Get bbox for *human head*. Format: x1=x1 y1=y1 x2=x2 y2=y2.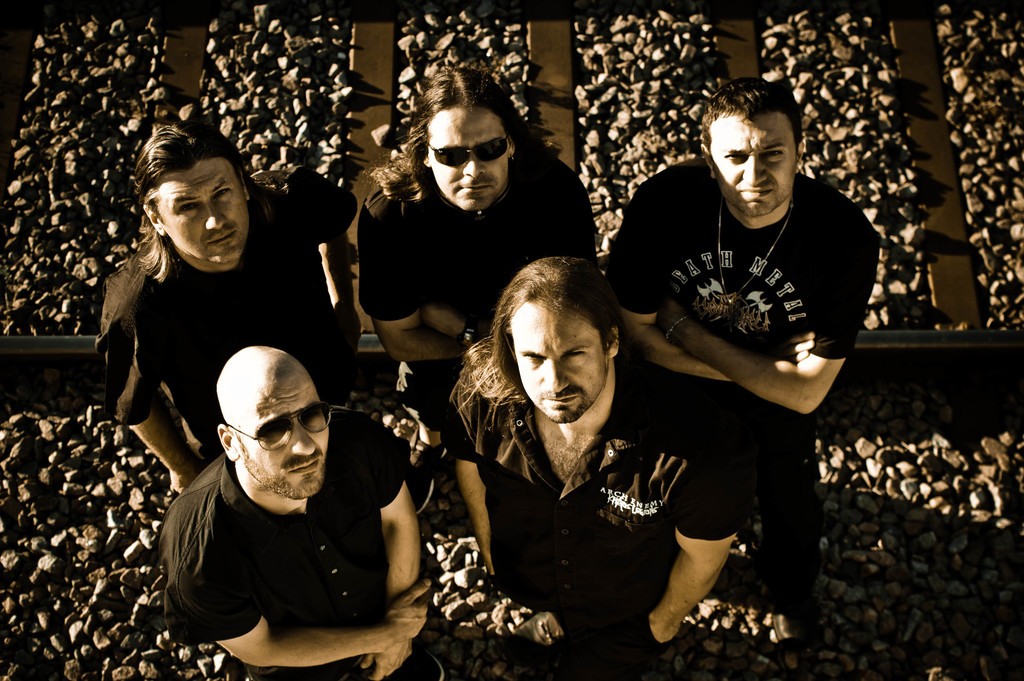
x1=493 y1=254 x2=622 y2=418.
